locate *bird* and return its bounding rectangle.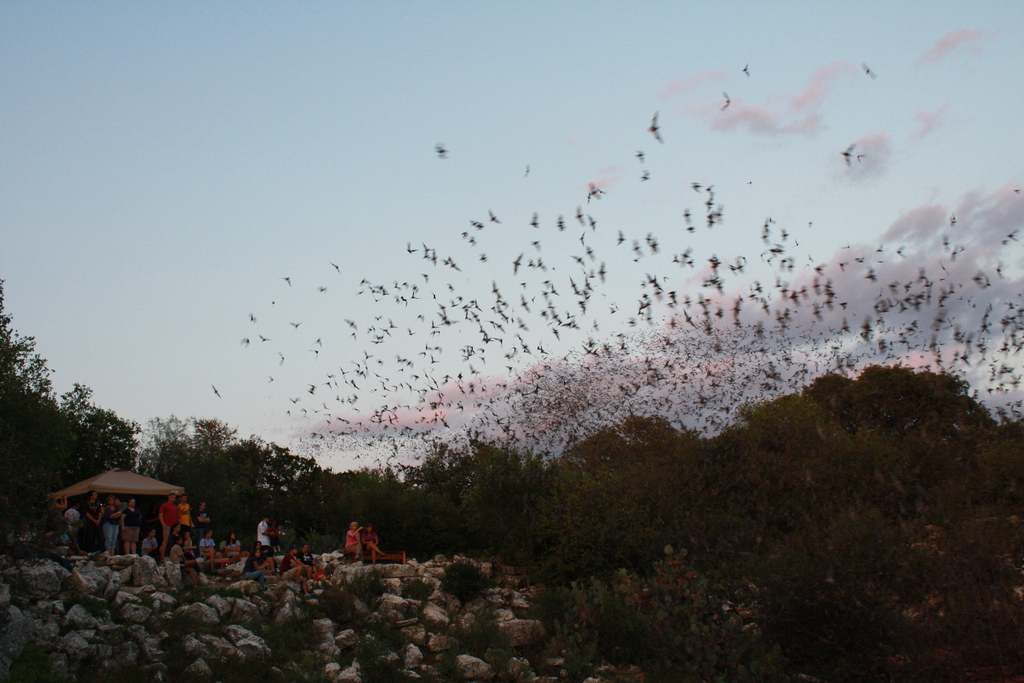
detection(284, 274, 293, 283).
